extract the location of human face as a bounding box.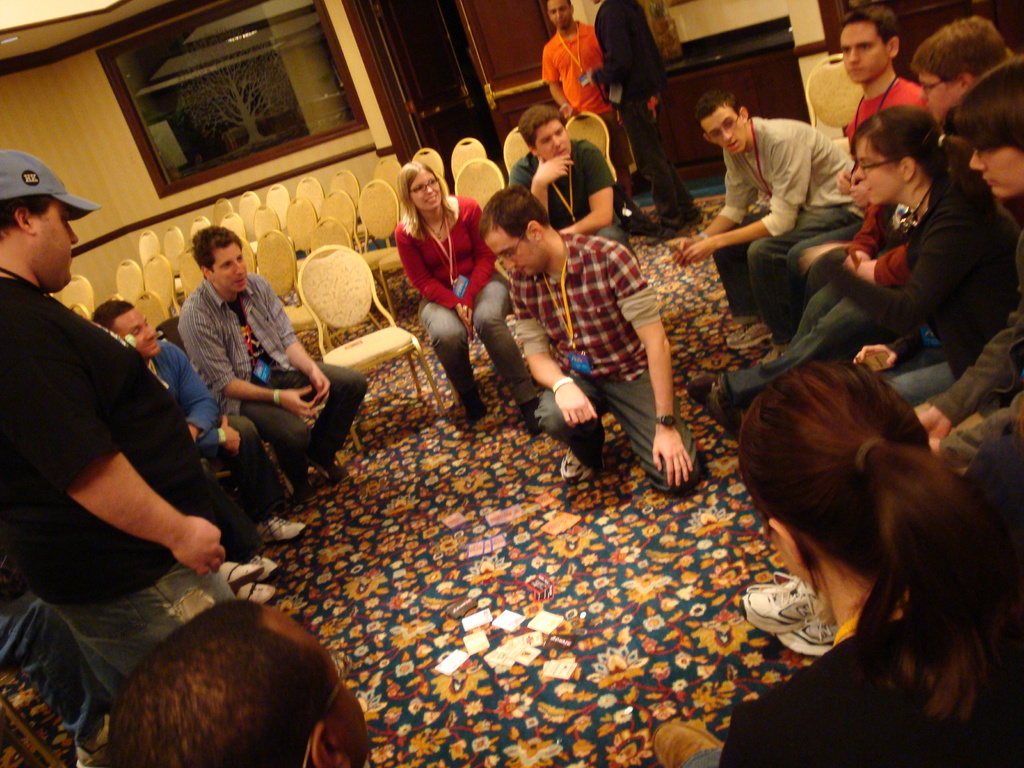
bbox(835, 20, 890, 80).
